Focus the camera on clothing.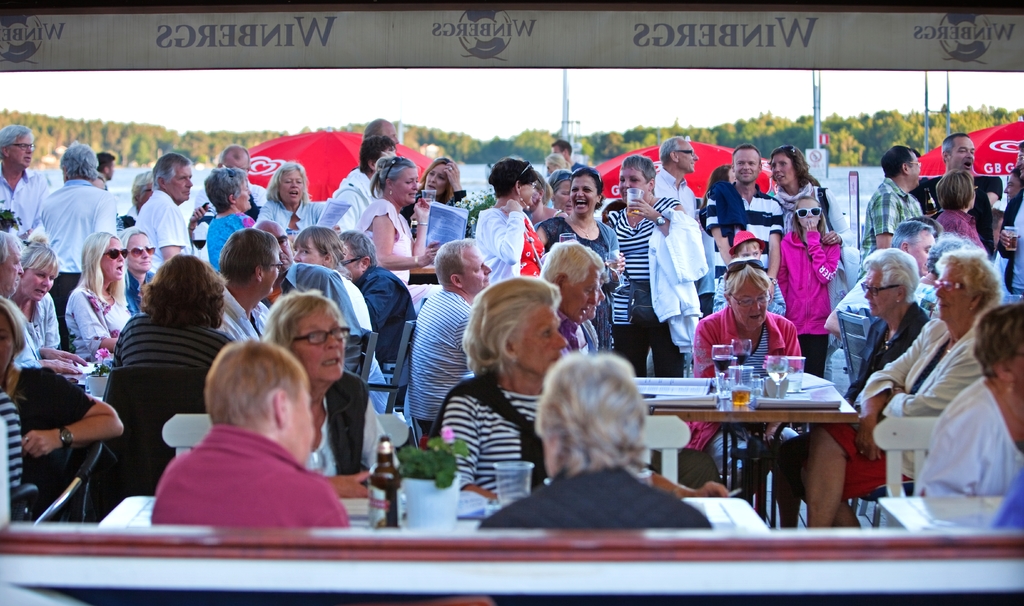
Focus region: x1=248 y1=197 x2=327 y2=238.
